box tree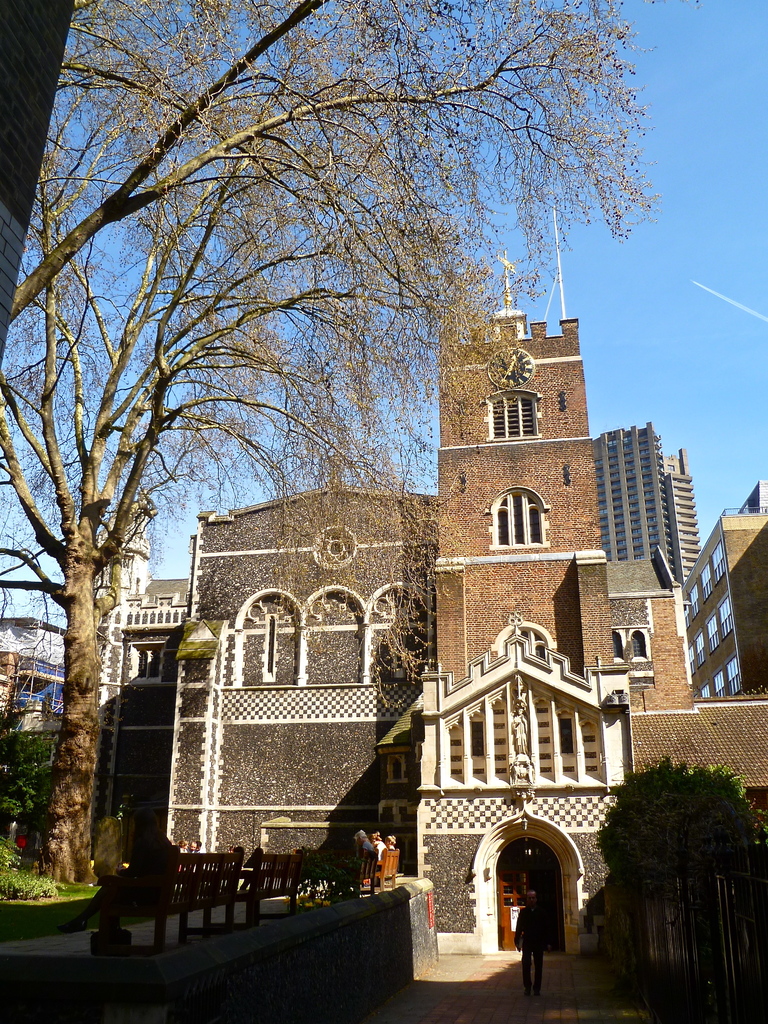
x1=0, y1=0, x2=660, y2=888
